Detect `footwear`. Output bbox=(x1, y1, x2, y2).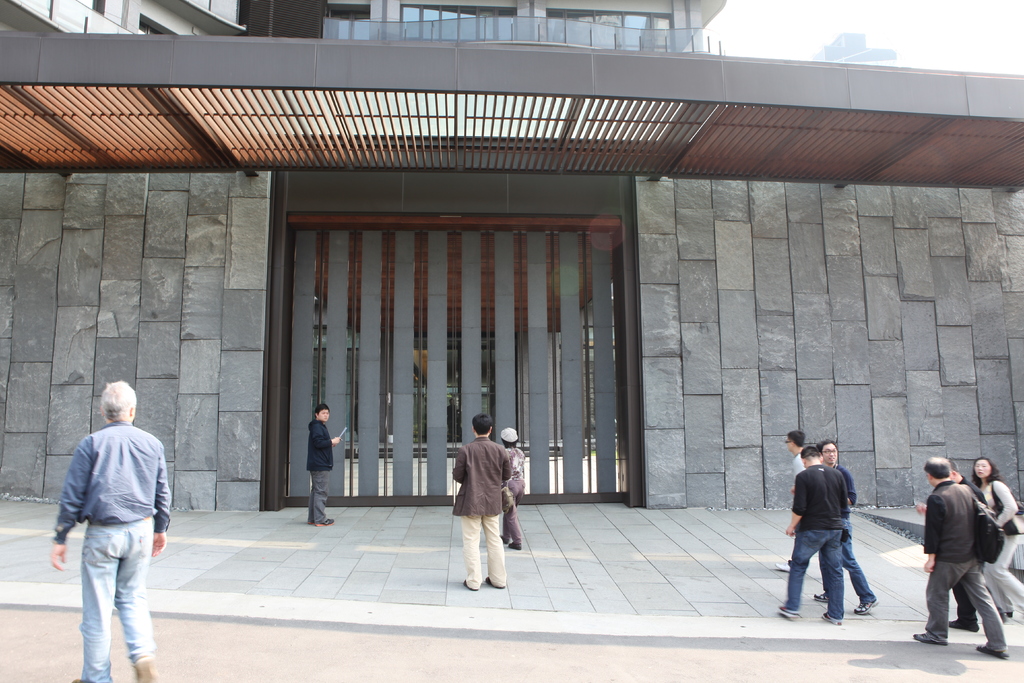
bbox=(483, 575, 505, 588).
